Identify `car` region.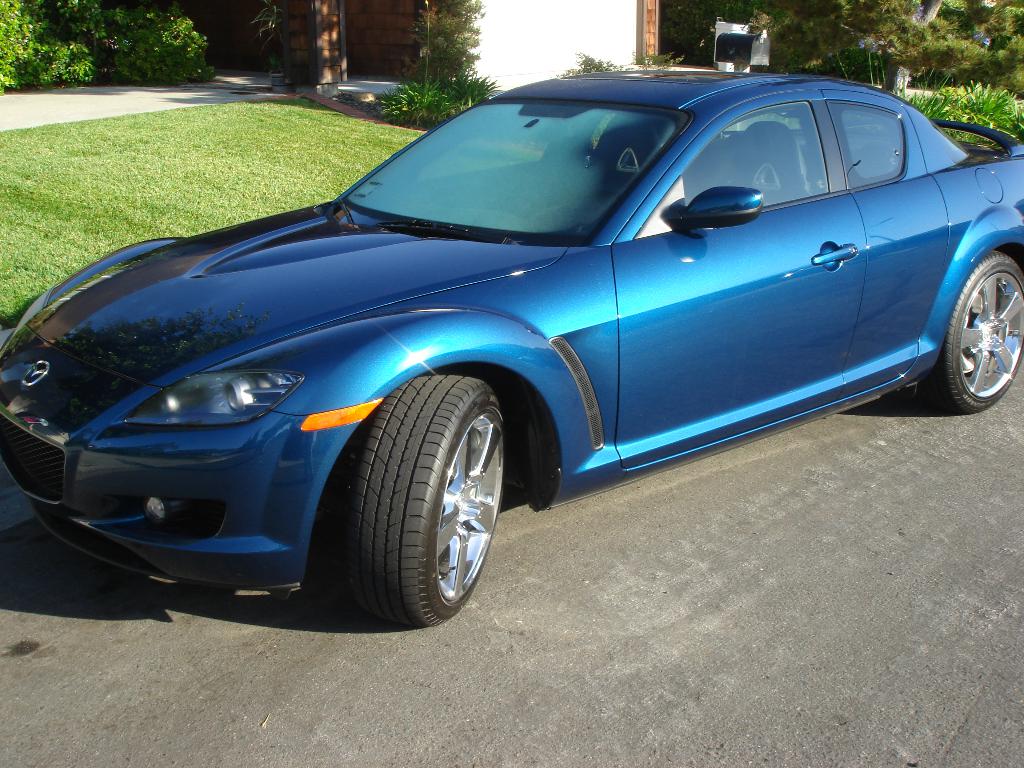
Region: box(35, 71, 1014, 632).
